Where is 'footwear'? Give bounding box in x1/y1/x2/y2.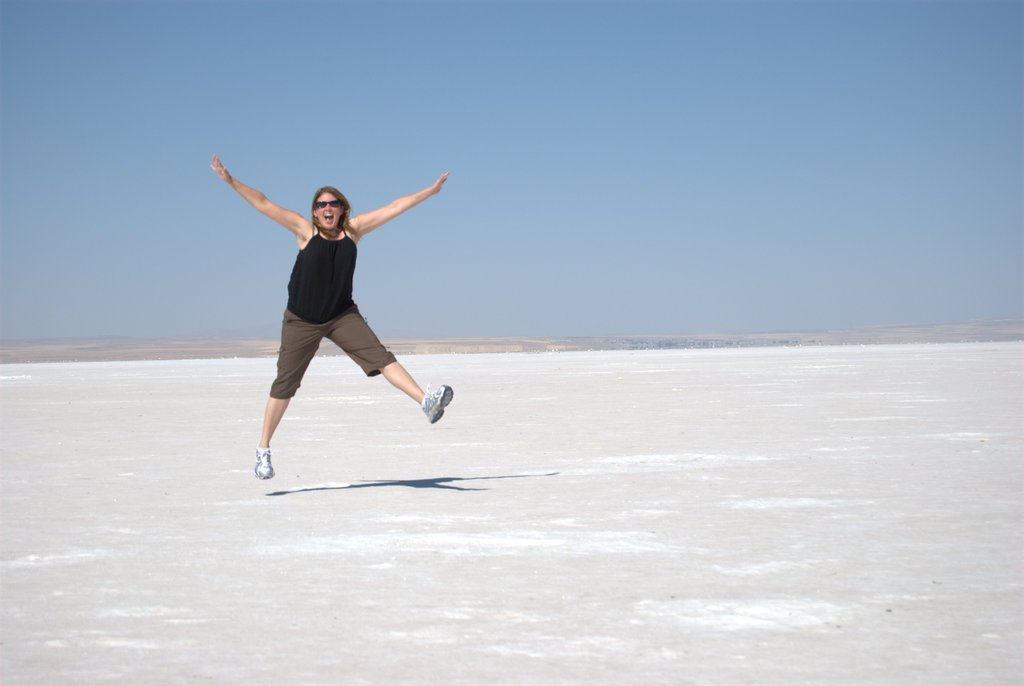
419/385/454/423.
